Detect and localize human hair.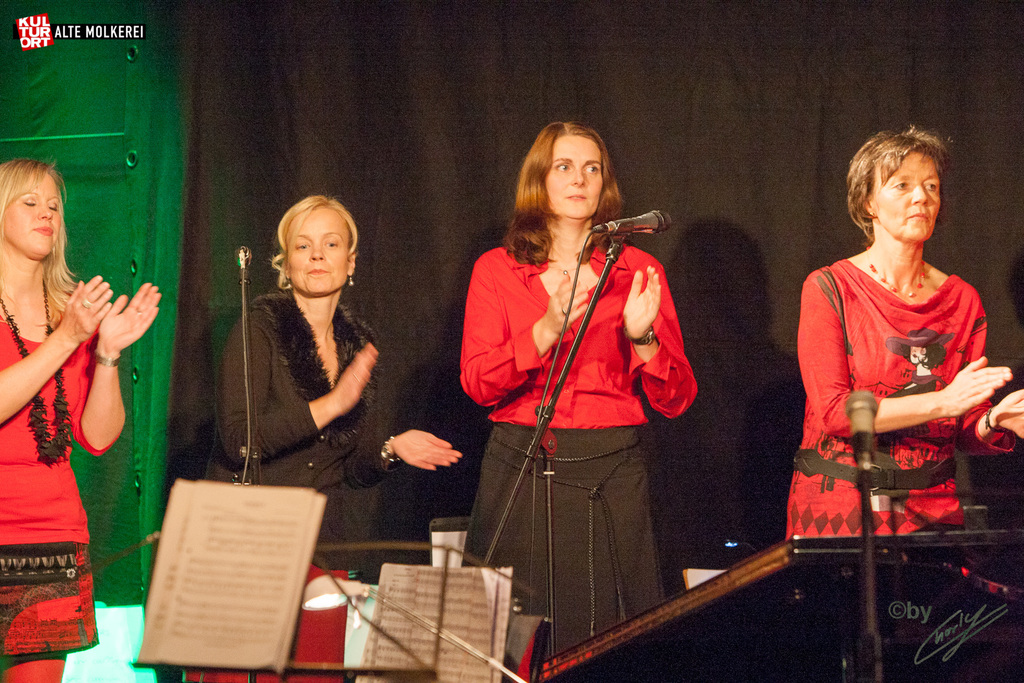
Localized at left=847, top=122, right=960, bottom=243.
